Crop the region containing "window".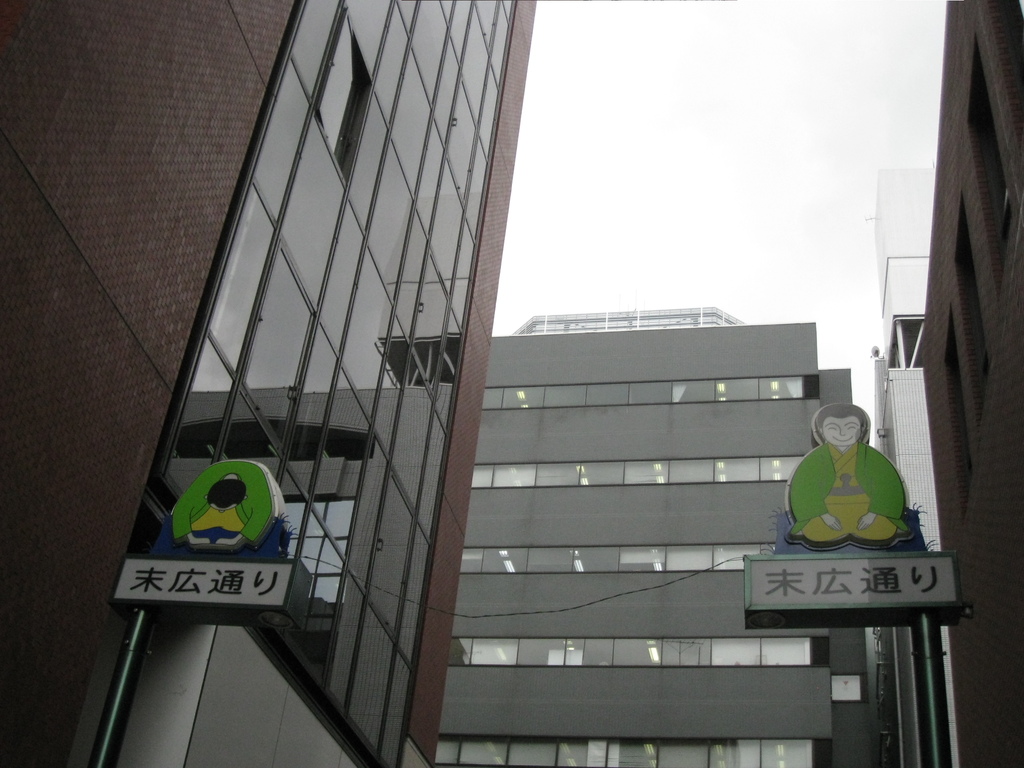
Crop region: [left=469, top=640, right=515, bottom=664].
